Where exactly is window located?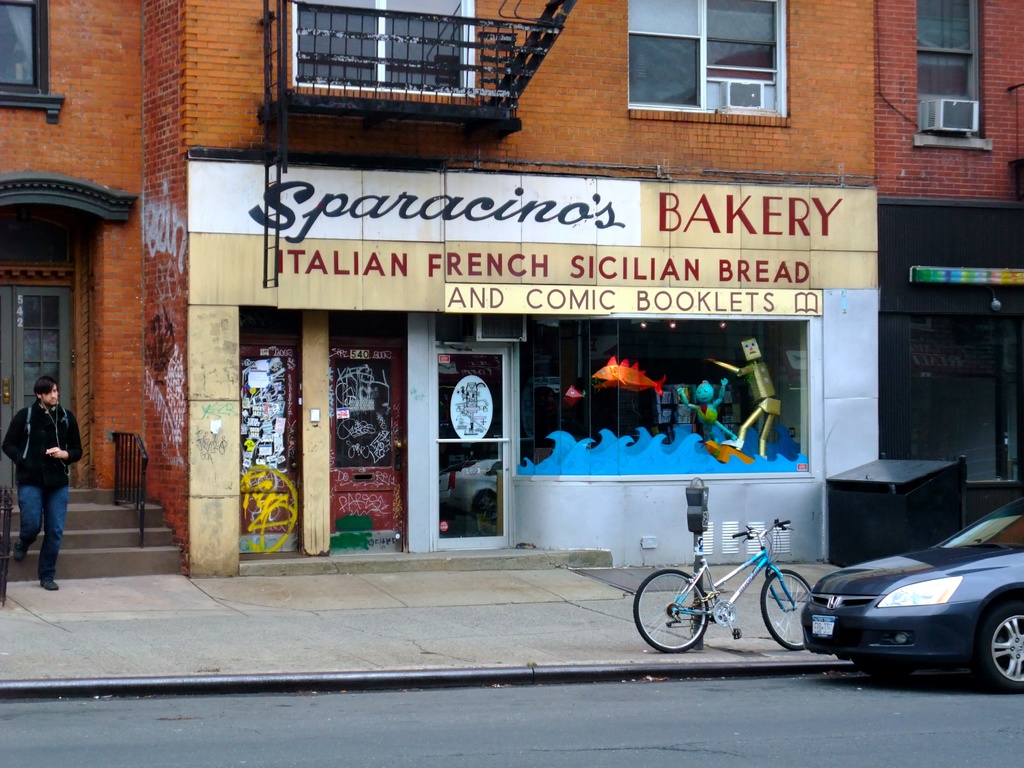
Its bounding box is [x1=916, y1=15, x2=991, y2=145].
